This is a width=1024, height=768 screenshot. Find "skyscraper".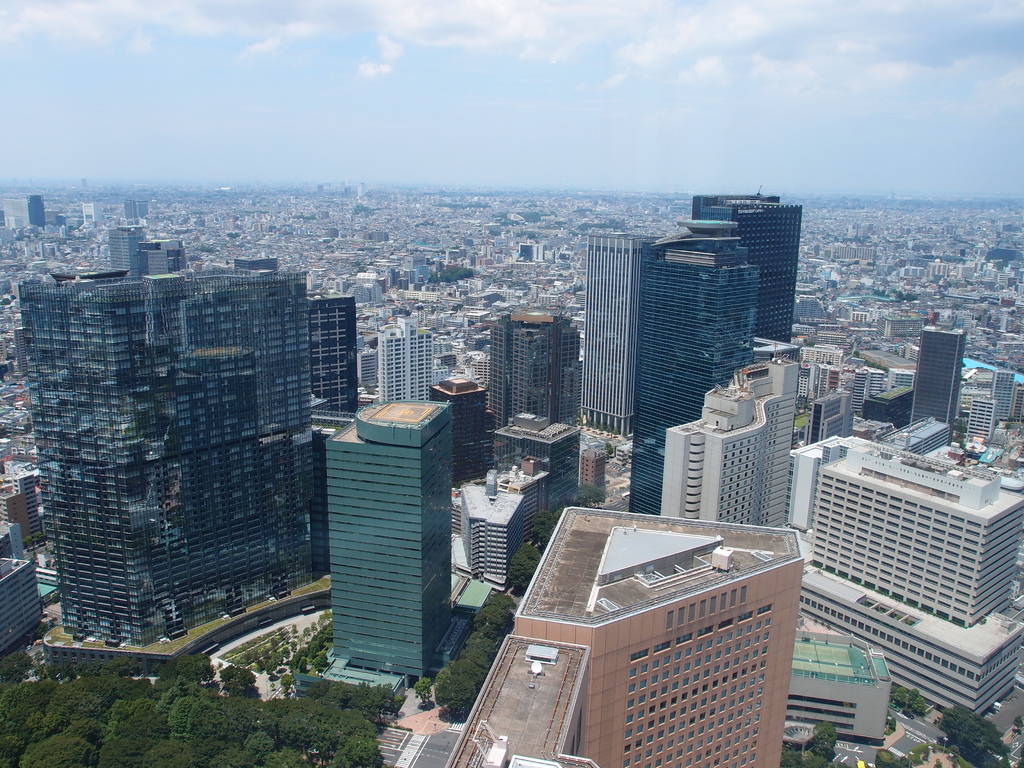
Bounding box: 627,221,760,515.
